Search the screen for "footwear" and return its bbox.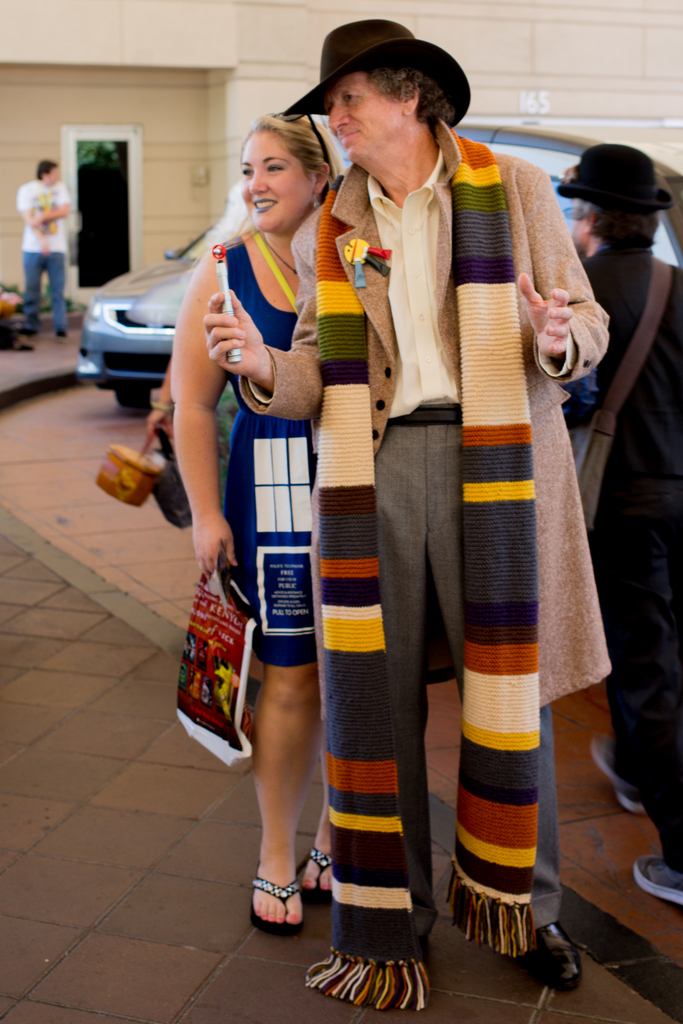
Found: box(592, 731, 650, 817).
